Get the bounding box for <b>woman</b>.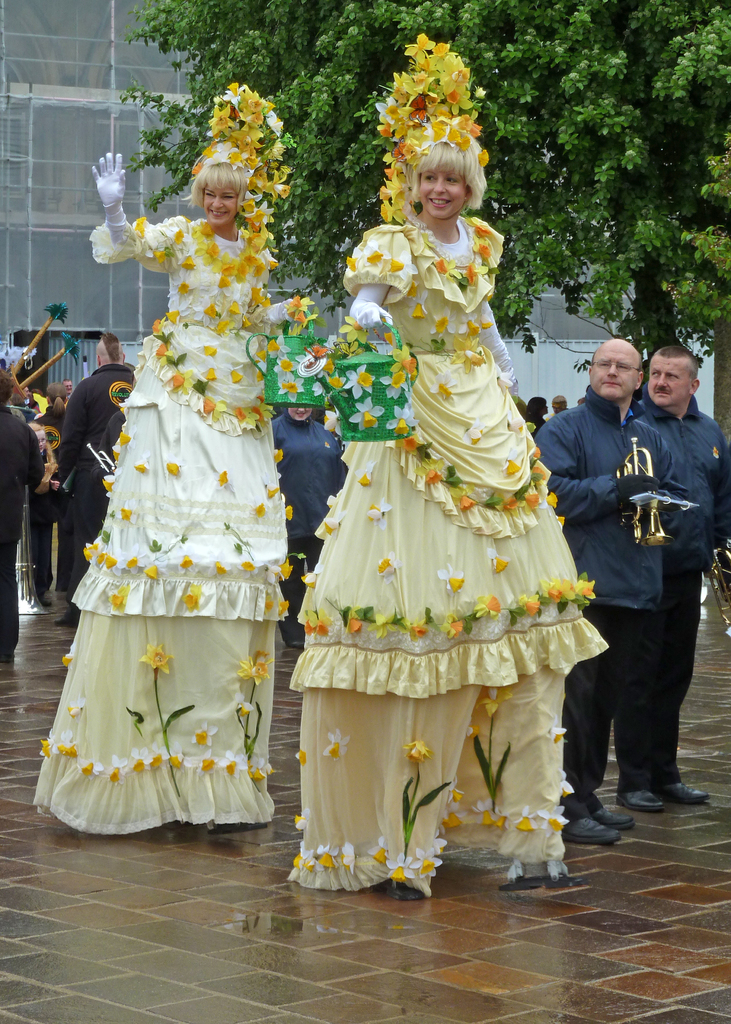
(left=29, top=382, right=75, bottom=604).
